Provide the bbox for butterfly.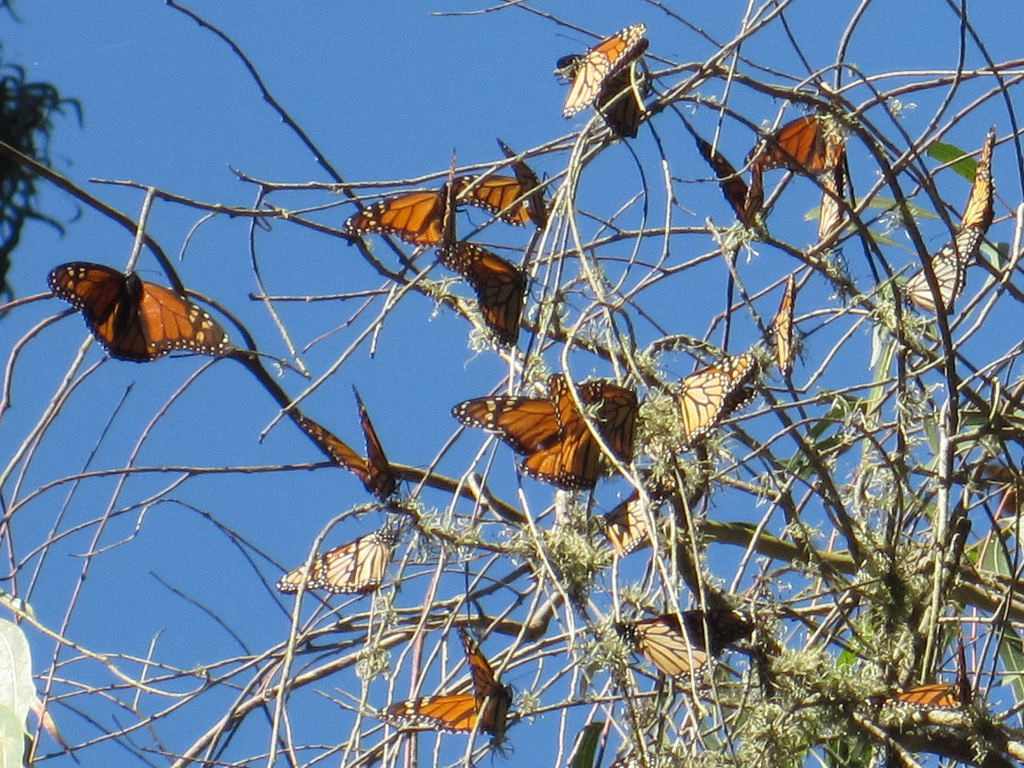
l=273, t=518, r=414, b=596.
